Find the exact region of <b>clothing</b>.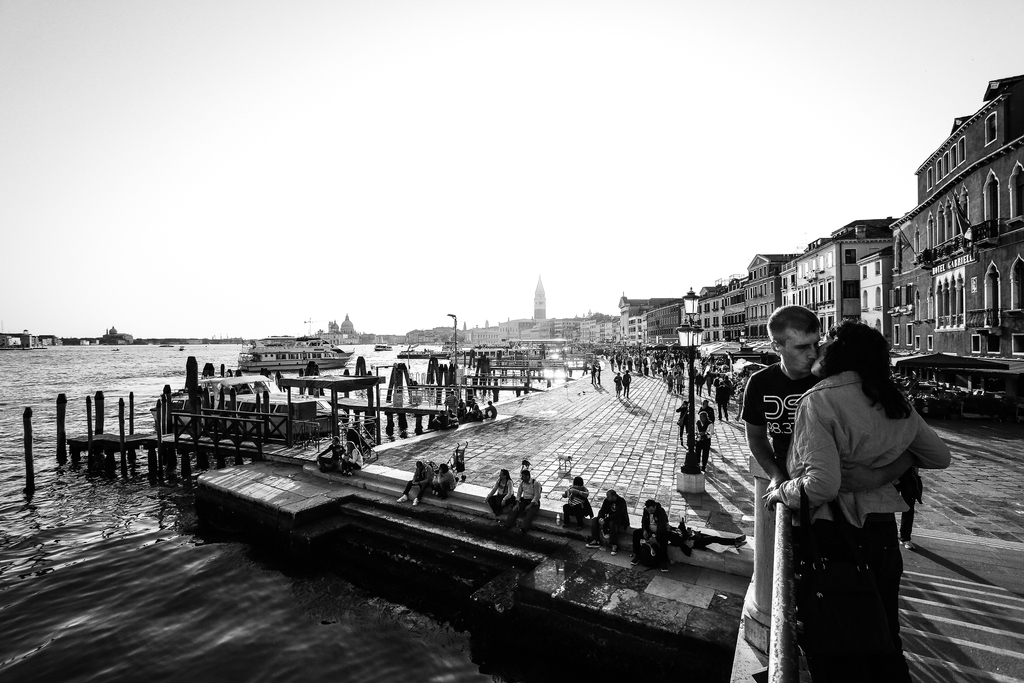
Exact region: crop(636, 500, 673, 561).
